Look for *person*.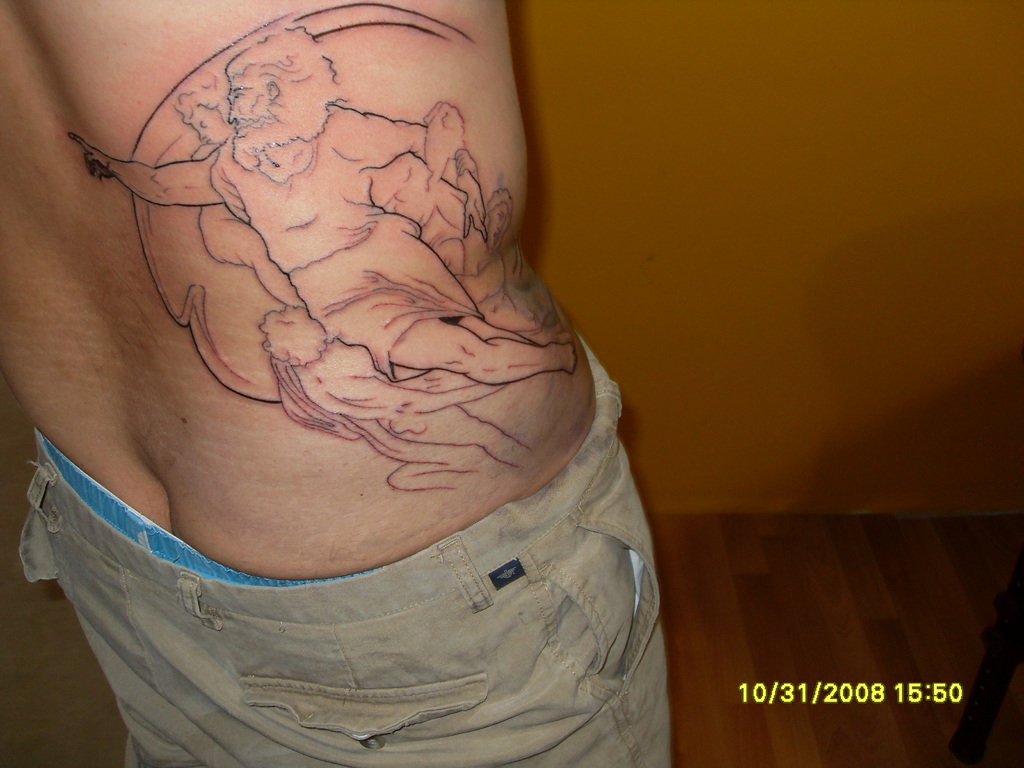
Found: box=[66, 26, 578, 387].
